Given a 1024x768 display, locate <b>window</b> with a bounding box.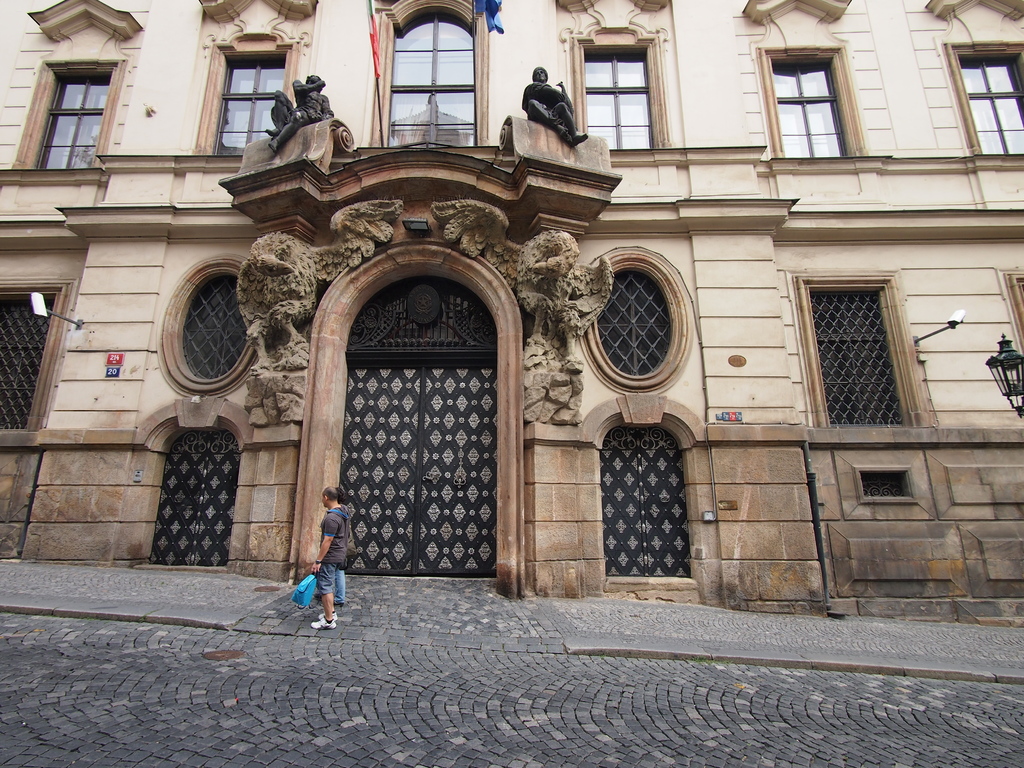
Located: box=[31, 73, 108, 166].
